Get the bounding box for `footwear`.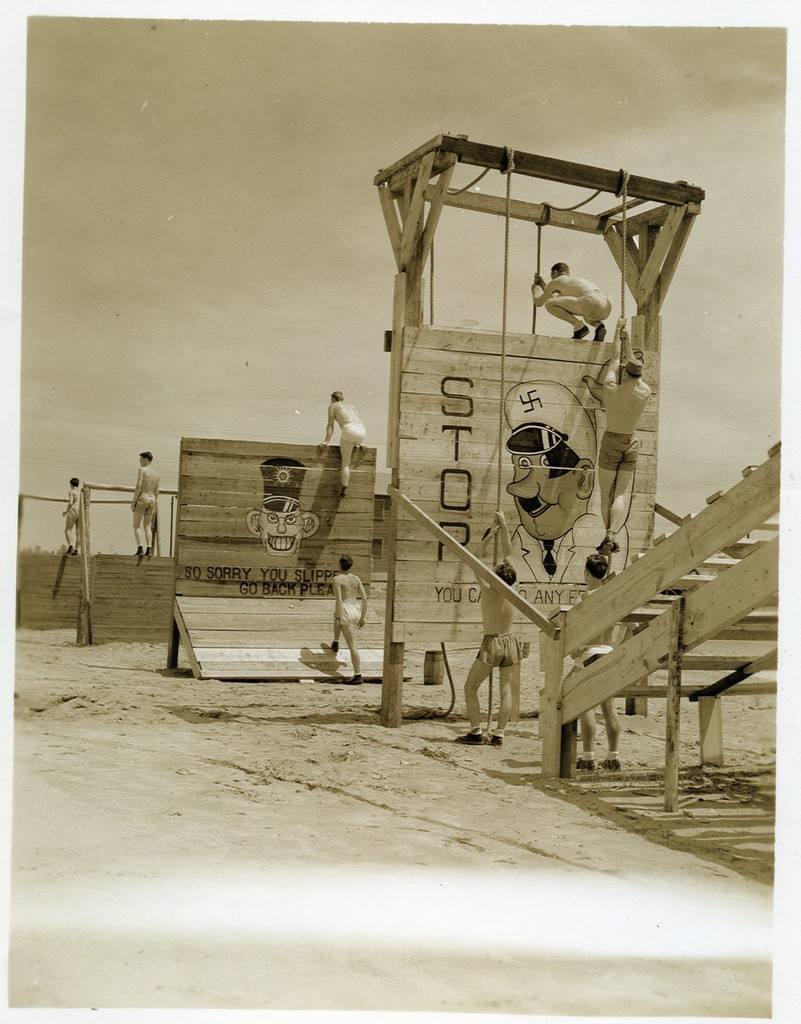
<box>323,647,338,654</box>.
